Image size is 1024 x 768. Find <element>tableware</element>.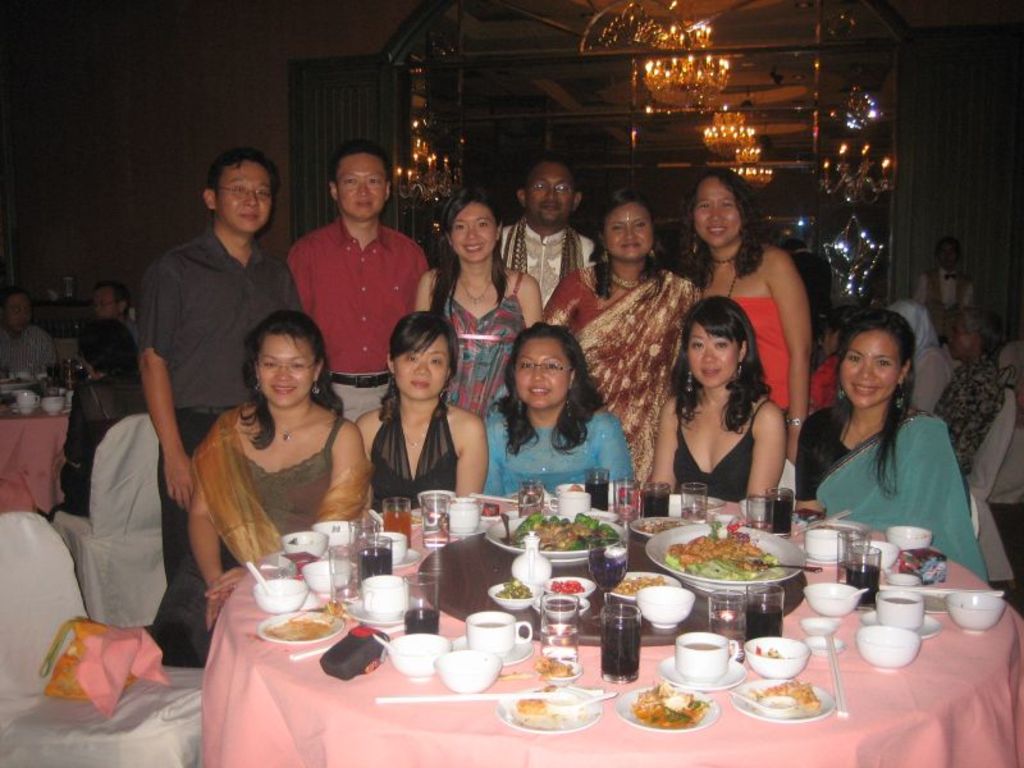
box=[744, 584, 782, 639].
